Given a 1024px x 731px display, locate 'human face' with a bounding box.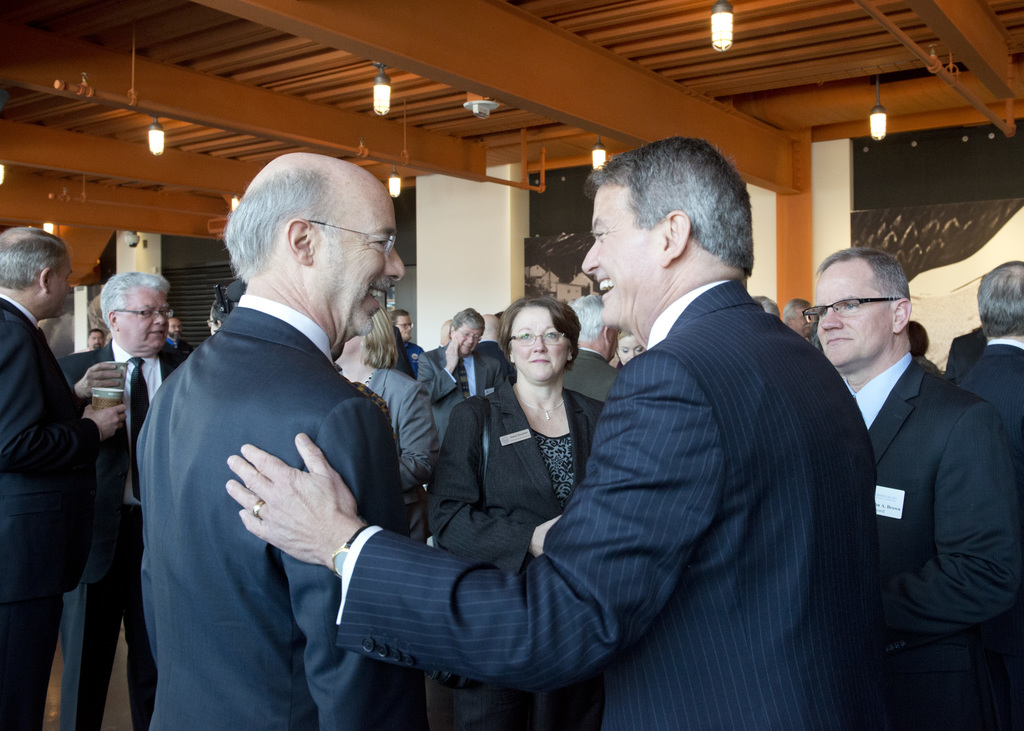
Located: 454 328 480 355.
